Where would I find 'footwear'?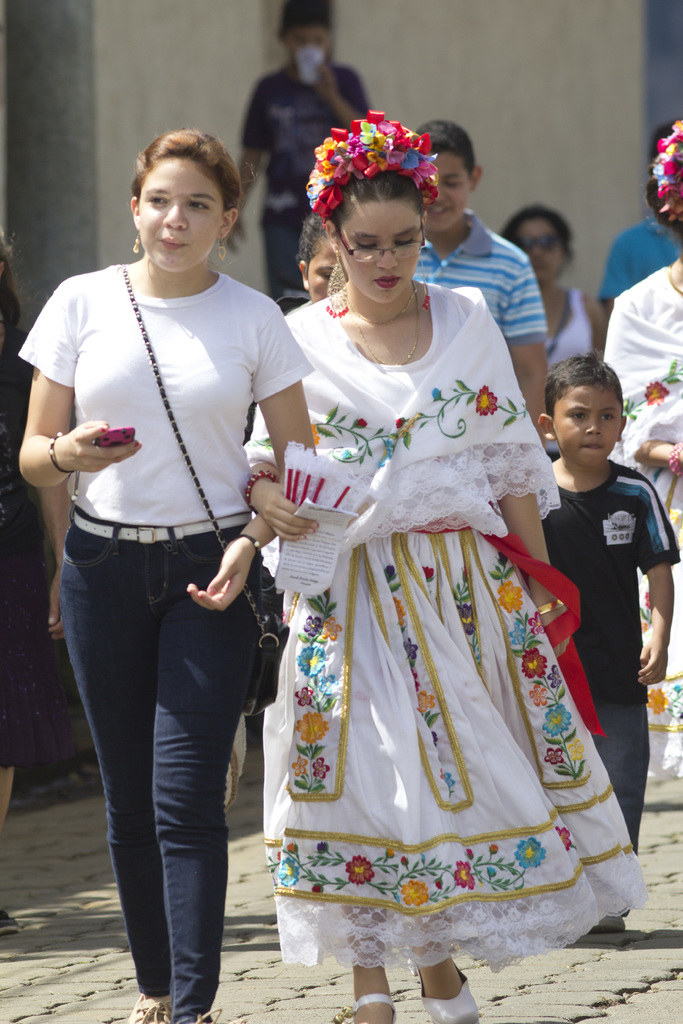
At box(0, 906, 21, 935).
